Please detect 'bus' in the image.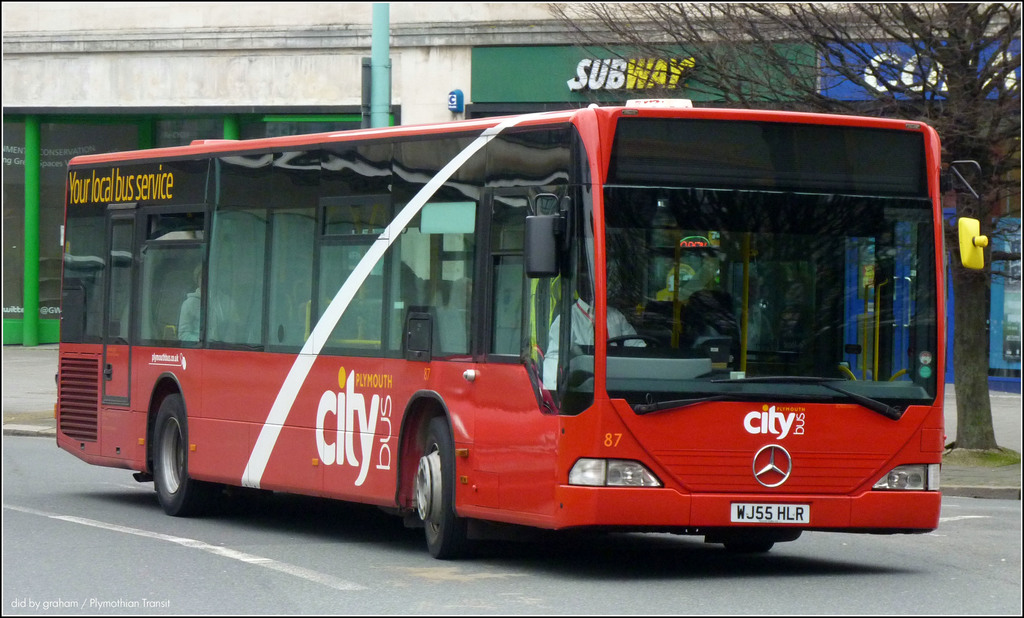
<box>52,88,991,563</box>.
